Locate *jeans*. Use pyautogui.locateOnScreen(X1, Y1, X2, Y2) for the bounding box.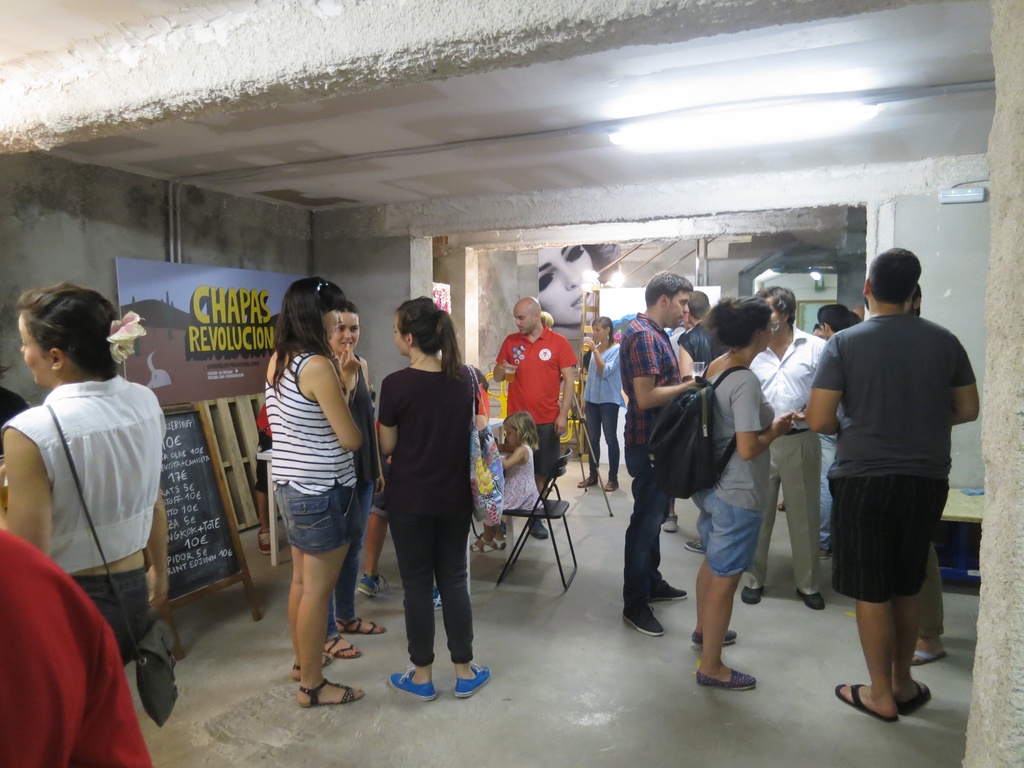
pyautogui.locateOnScreen(584, 401, 620, 483).
